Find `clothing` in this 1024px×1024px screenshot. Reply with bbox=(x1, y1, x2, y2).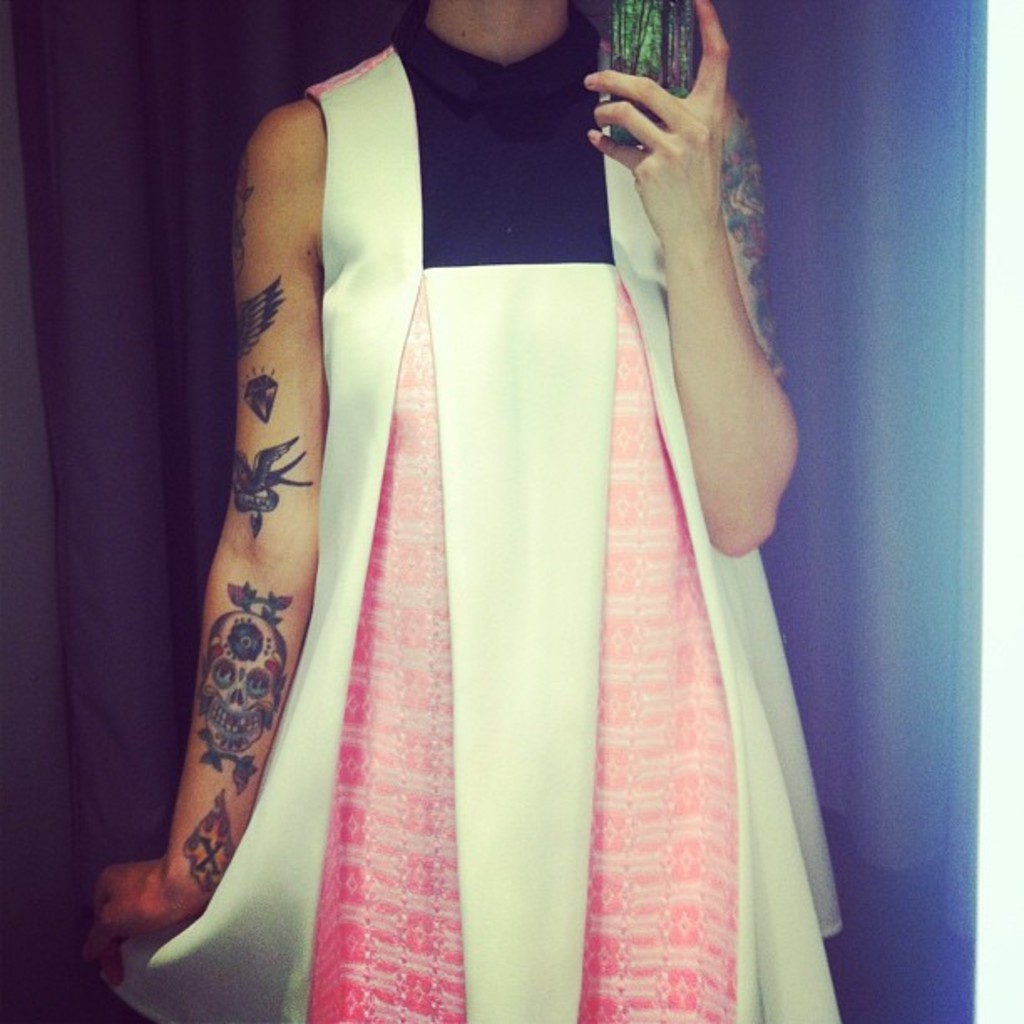
bbox=(147, 127, 810, 1023).
